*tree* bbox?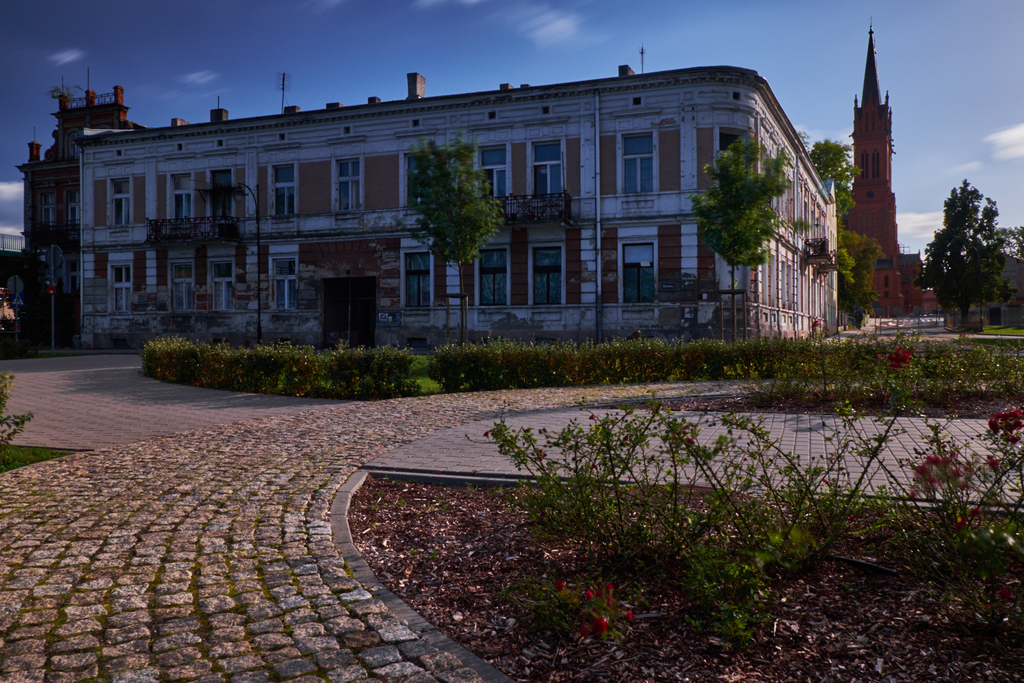
934, 147, 1012, 321
